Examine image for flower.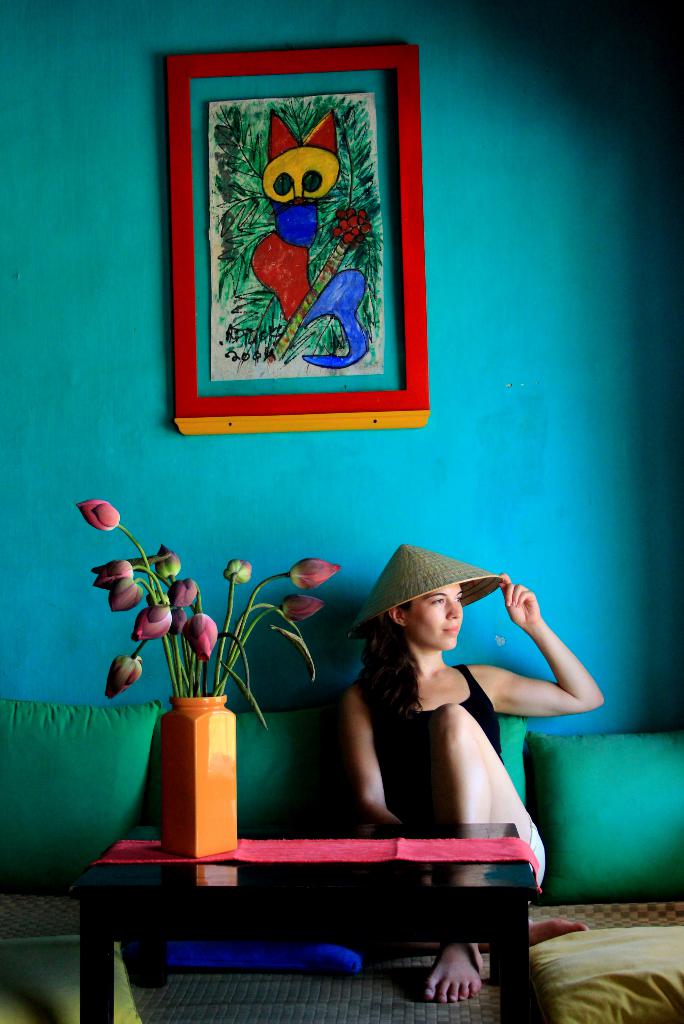
Examination result: l=134, t=607, r=174, b=644.
